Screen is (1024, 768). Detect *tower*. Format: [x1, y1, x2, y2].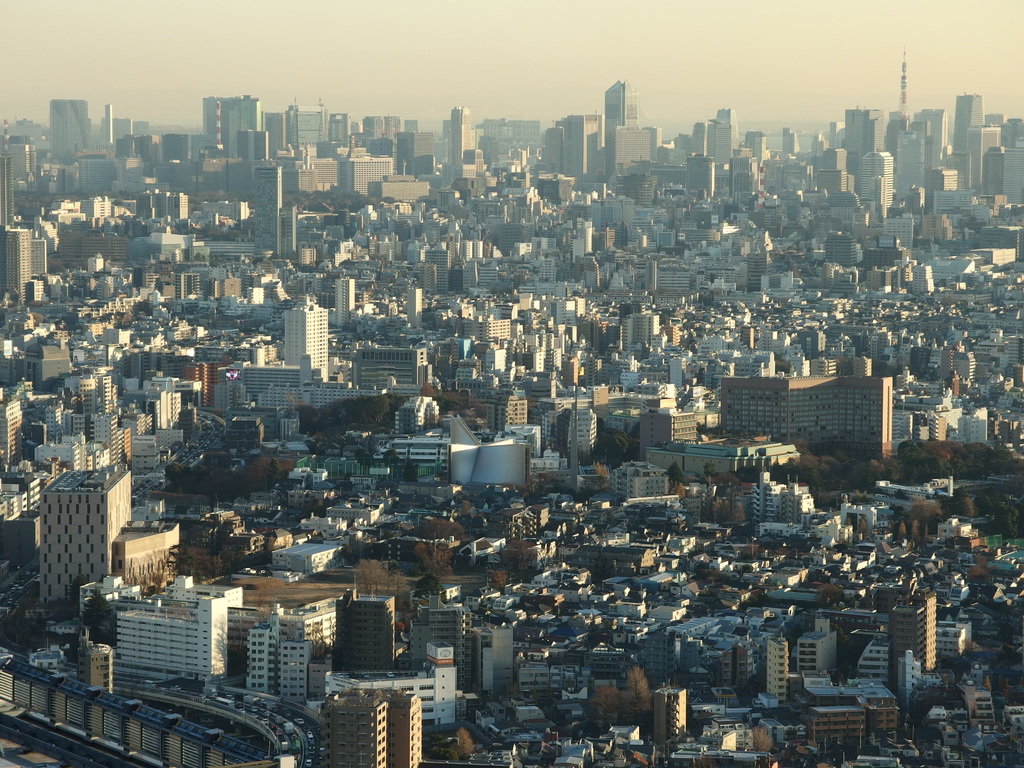
[289, 306, 334, 383].
